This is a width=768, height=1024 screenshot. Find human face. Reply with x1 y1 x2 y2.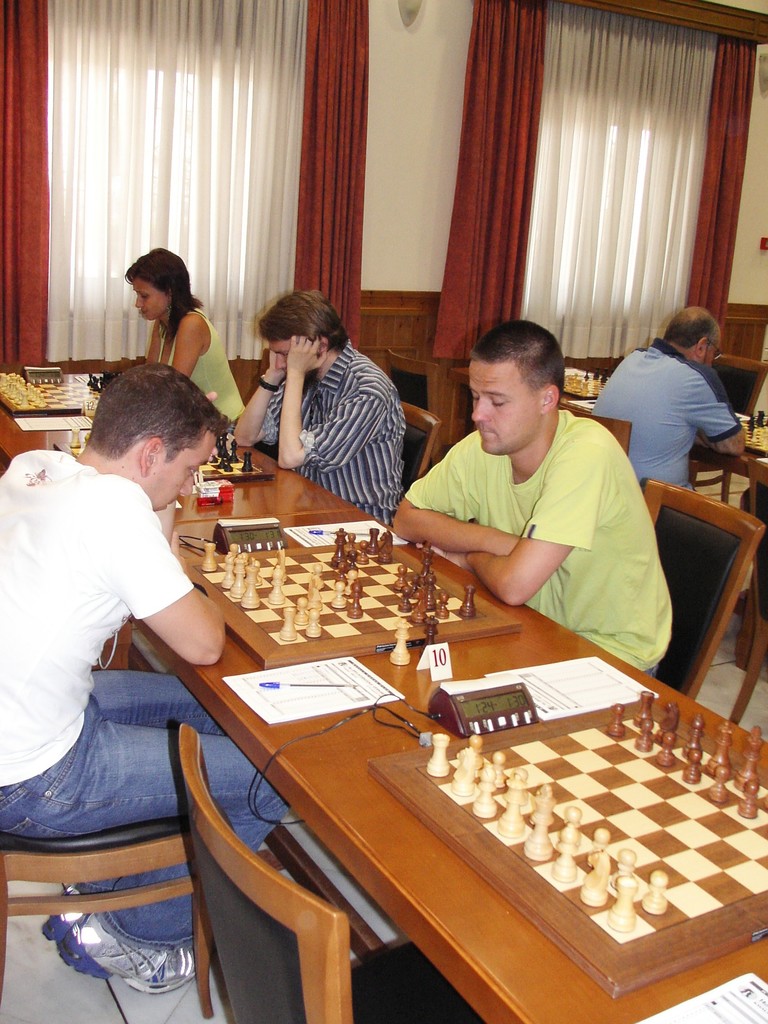
271 338 289 375.
